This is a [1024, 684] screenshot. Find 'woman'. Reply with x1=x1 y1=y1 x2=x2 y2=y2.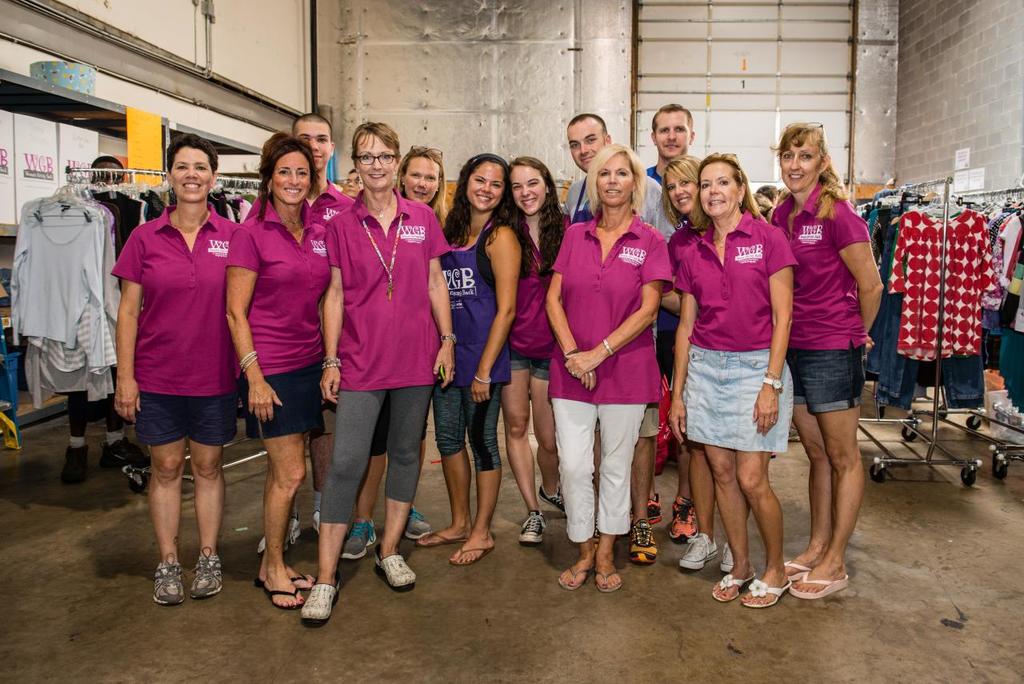
x1=397 y1=134 x2=454 y2=238.
